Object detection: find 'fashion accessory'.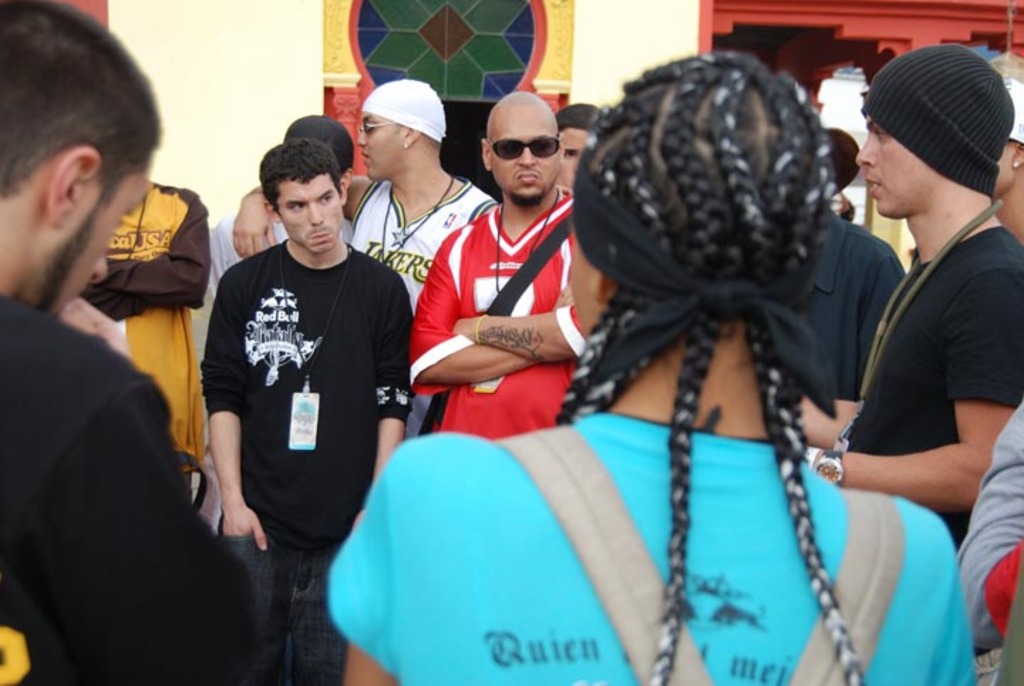
bbox=[569, 114, 839, 411].
